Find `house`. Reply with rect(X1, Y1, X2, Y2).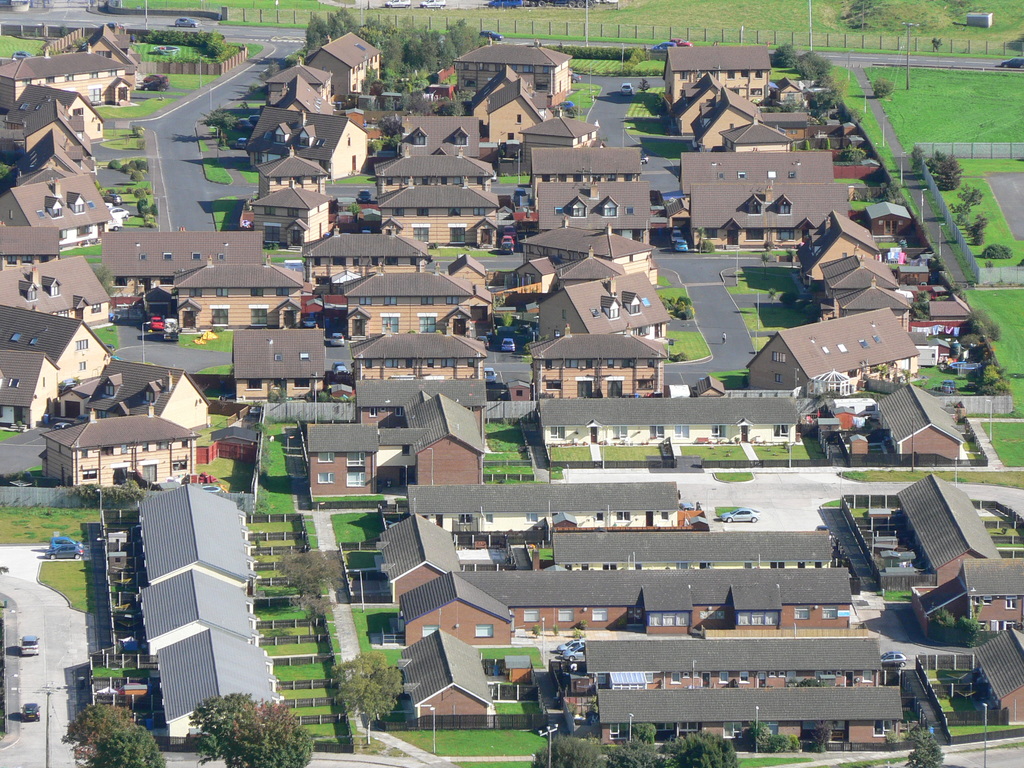
rect(255, 156, 353, 204).
